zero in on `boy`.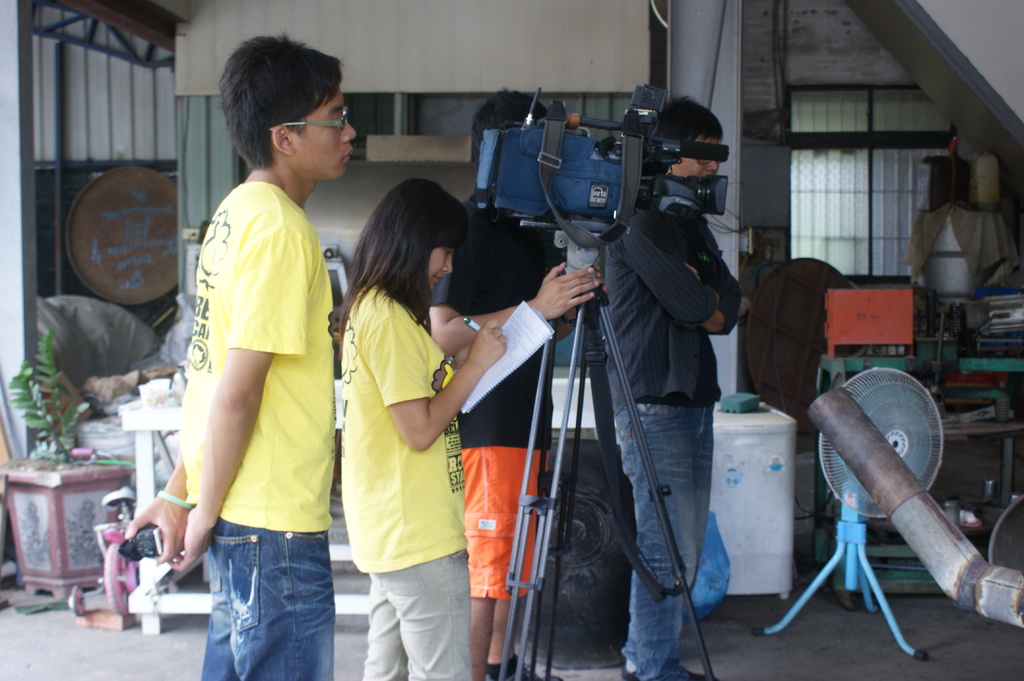
Zeroed in: {"left": 123, "top": 26, "right": 359, "bottom": 680}.
